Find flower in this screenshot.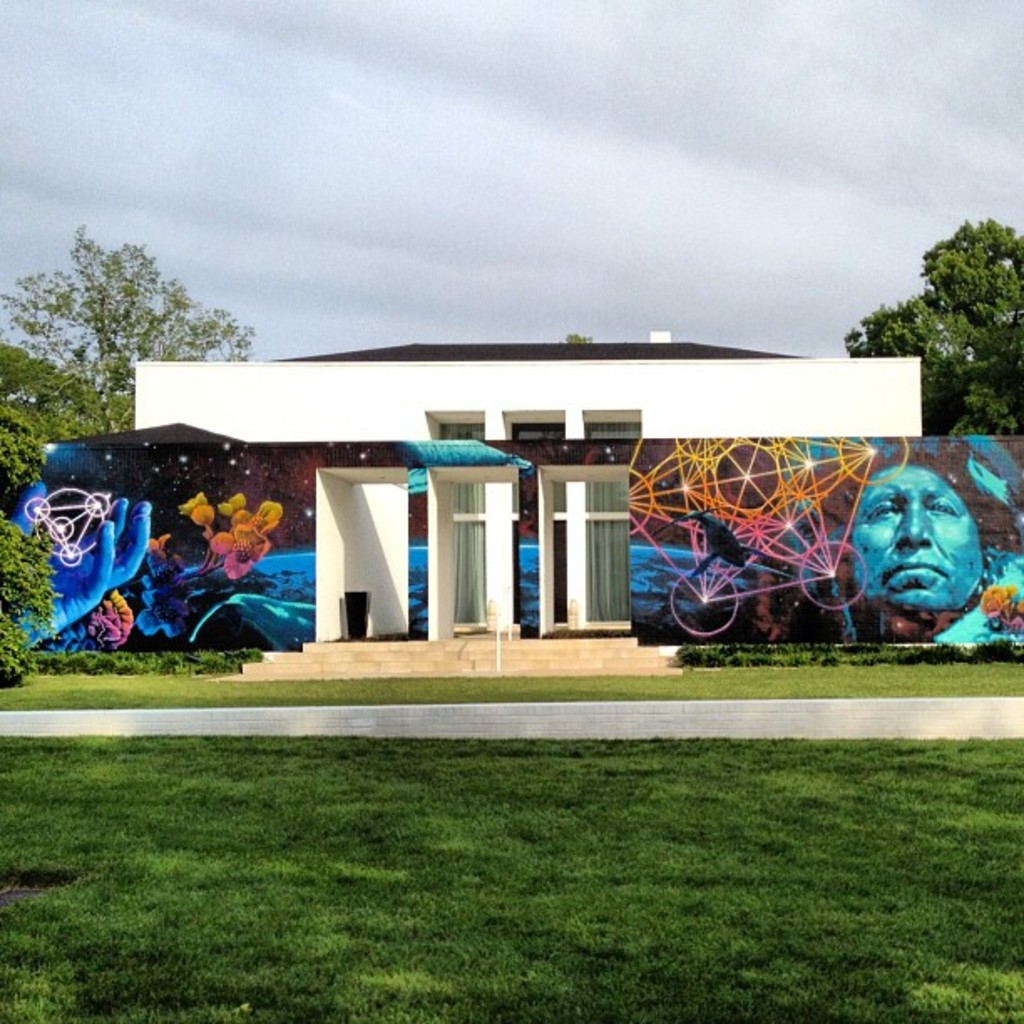
The bounding box for flower is region(149, 529, 171, 566).
